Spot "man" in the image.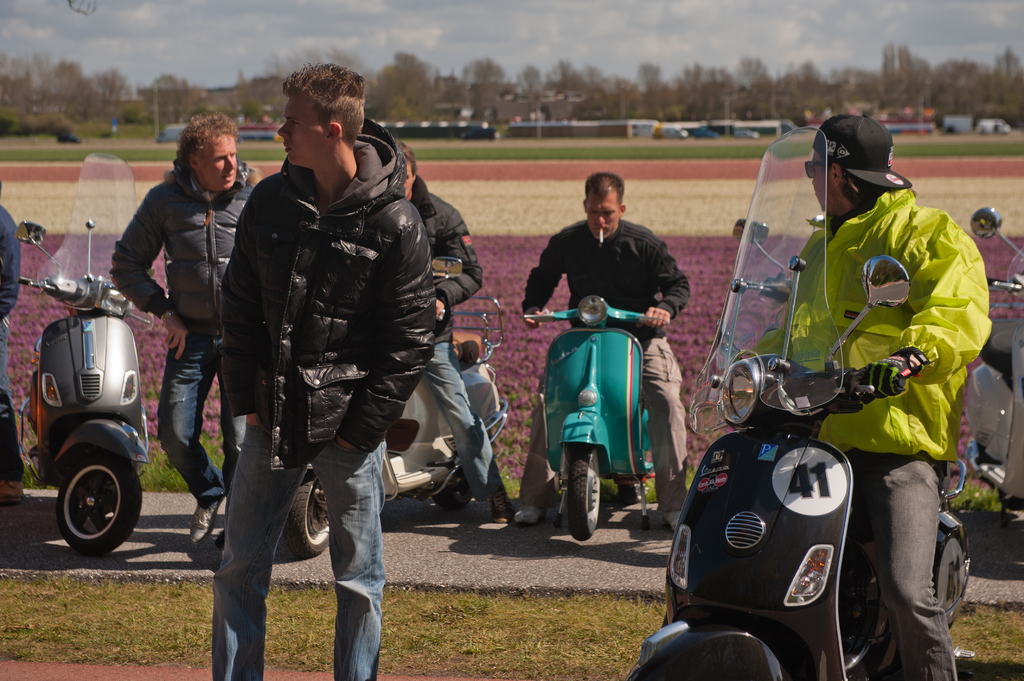
"man" found at <bbox>399, 141, 513, 524</bbox>.
